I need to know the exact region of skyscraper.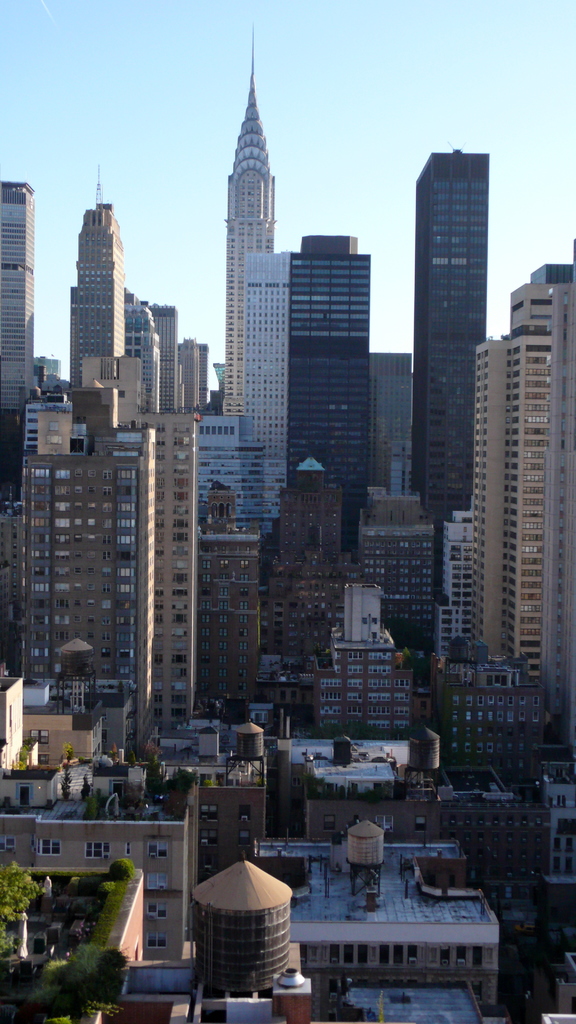
Region: 394:114:508:525.
